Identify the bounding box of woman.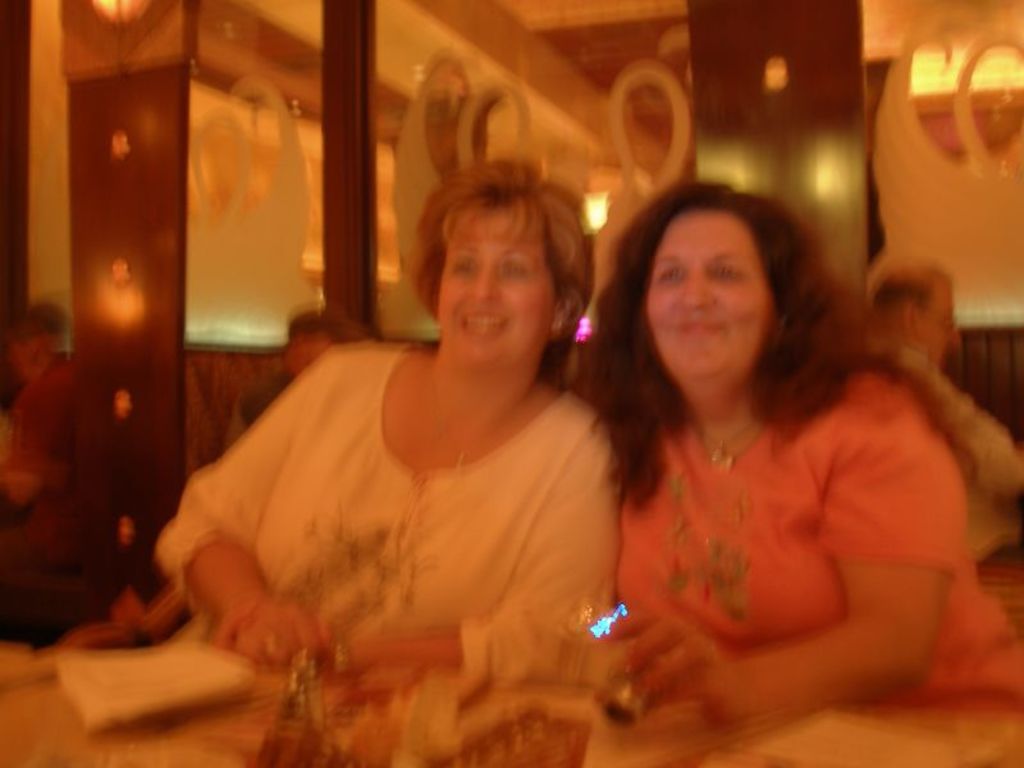
locate(154, 148, 621, 767).
